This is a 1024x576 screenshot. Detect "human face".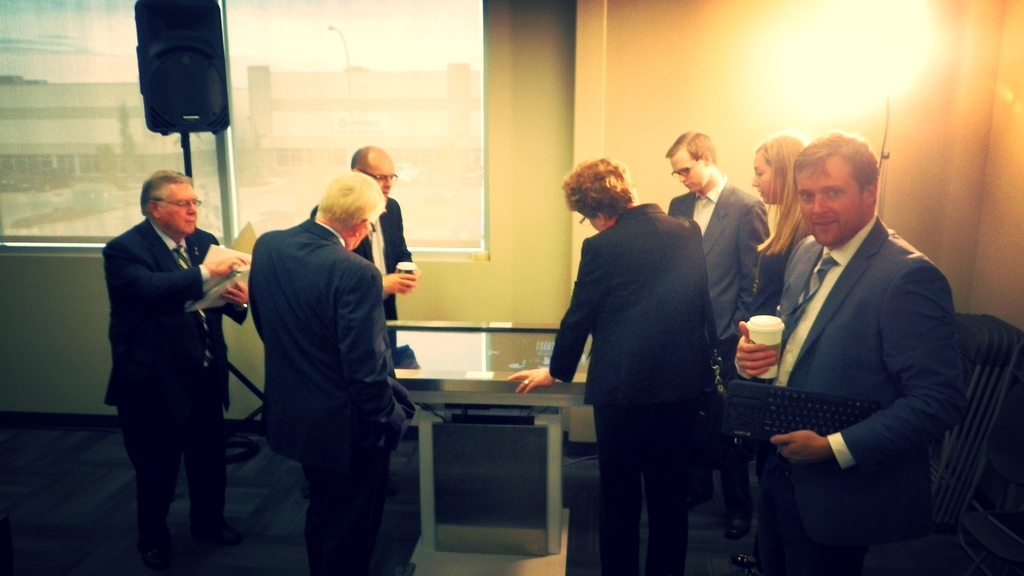
(left=360, top=153, right=391, bottom=205).
